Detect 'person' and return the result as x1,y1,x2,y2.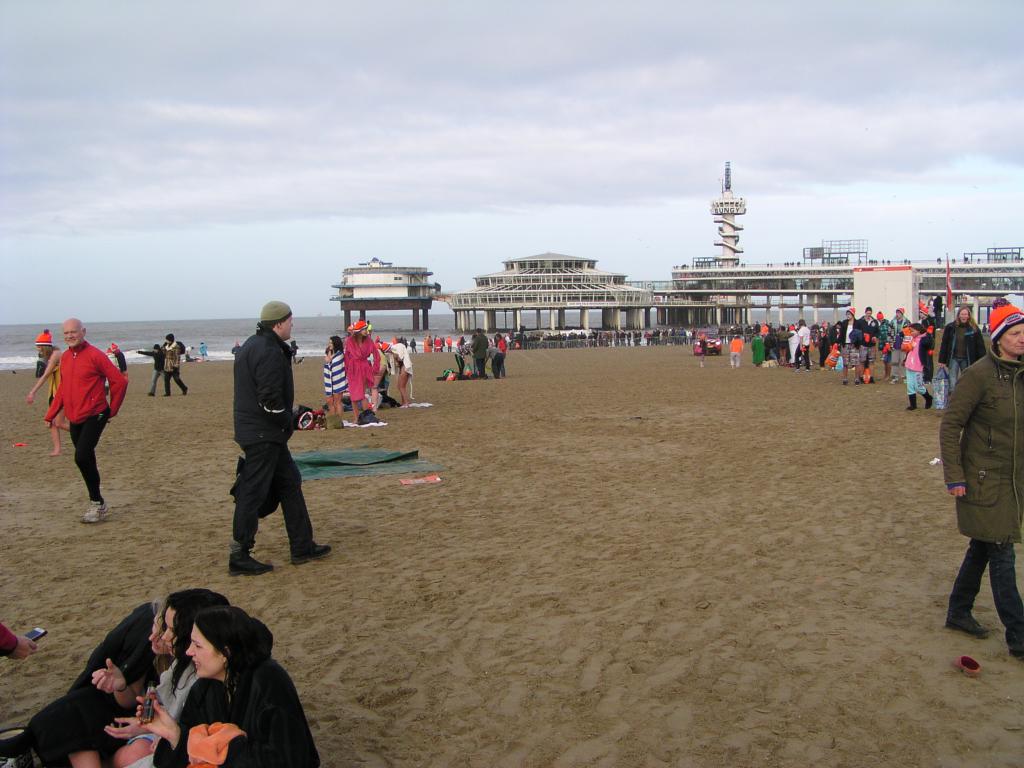
626,330,632,349.
